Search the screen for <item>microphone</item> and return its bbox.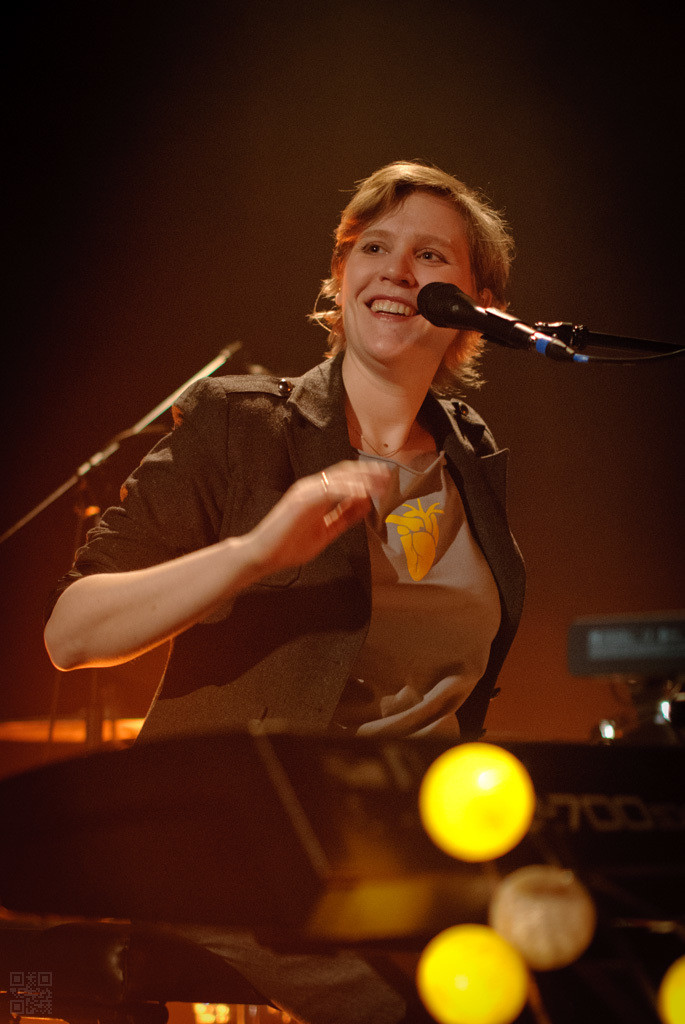
Found: (416, 281, 590, 364).
